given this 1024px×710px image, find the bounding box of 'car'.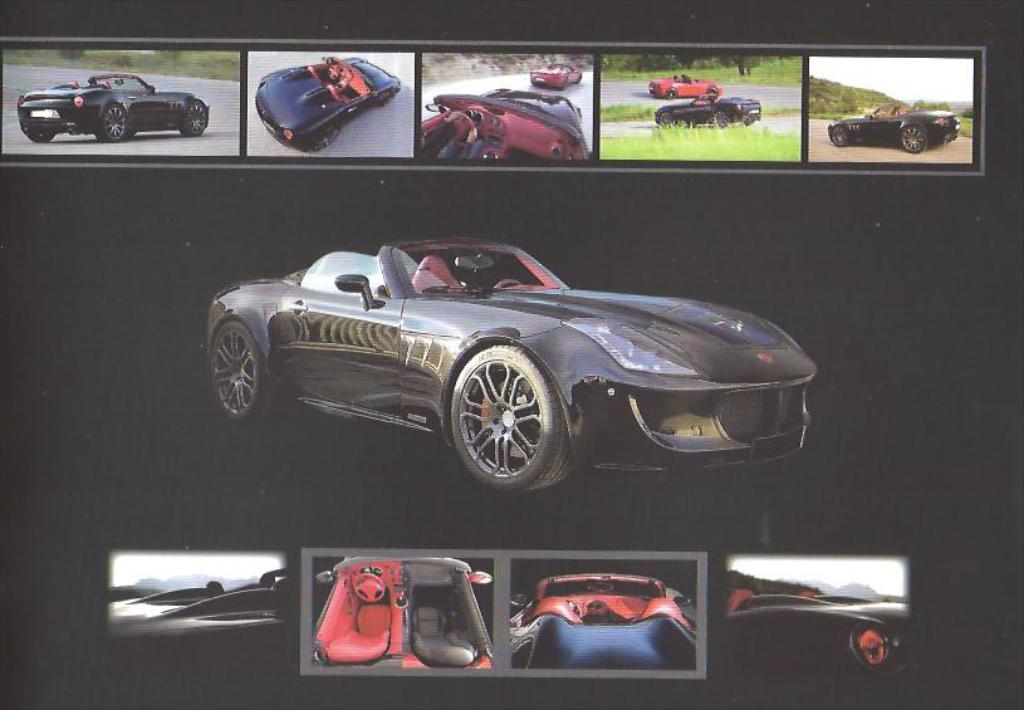
x1=418, y1=84, x2=588, y2=156.
